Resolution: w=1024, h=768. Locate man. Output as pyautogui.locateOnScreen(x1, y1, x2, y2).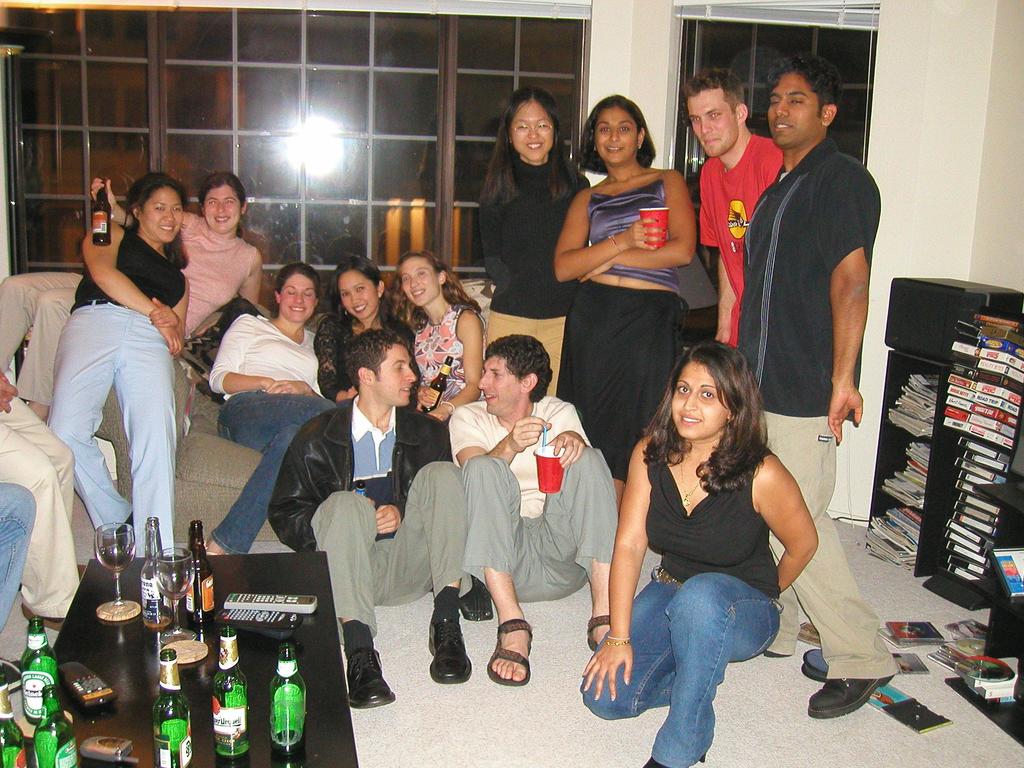
pyautogui.locateOnScreen(448, 333, 618, 691).
